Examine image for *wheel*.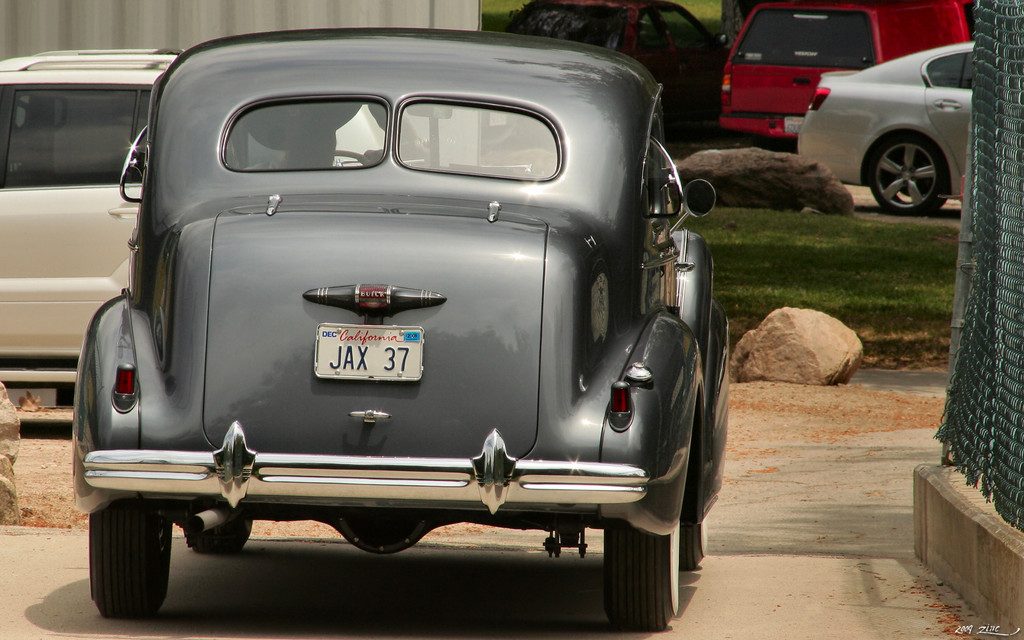
Examination result: BBox(685, 515, 707, 572).
